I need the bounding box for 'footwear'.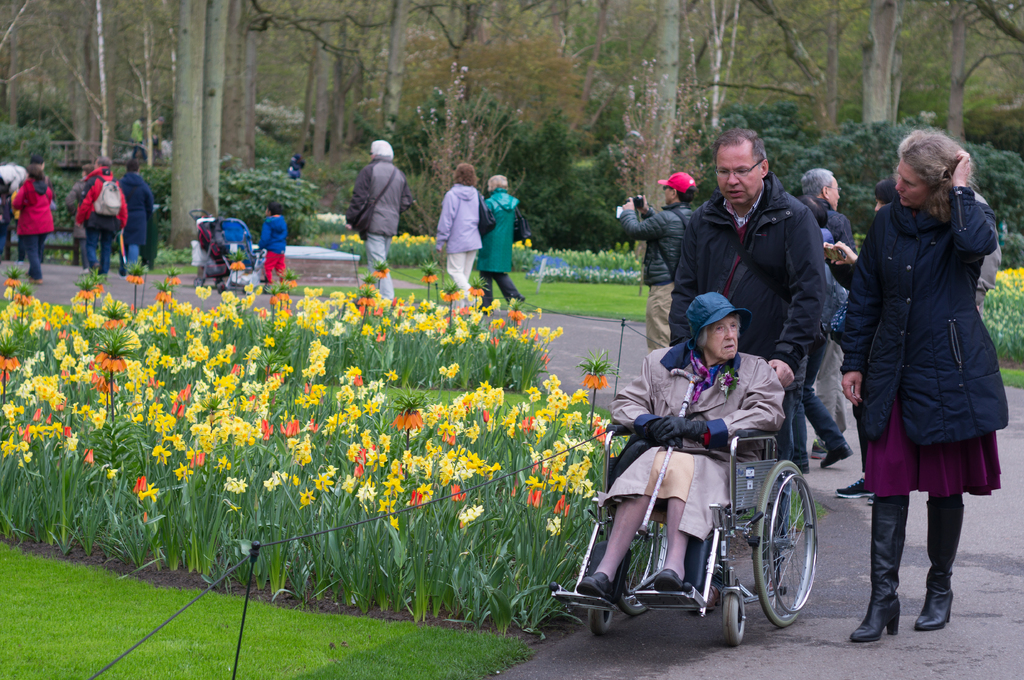
Here it is: {"x1": 916, "y1": 498, "x2": 963, "y2": 631}.
